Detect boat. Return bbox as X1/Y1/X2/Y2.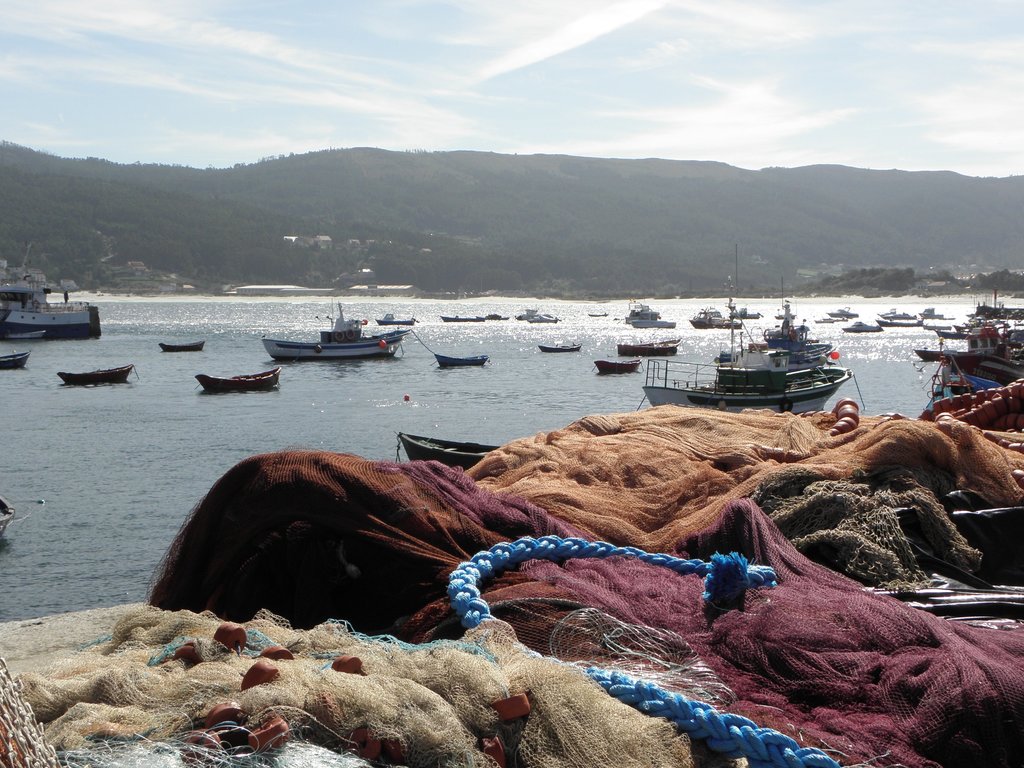
842/322/883/333.
